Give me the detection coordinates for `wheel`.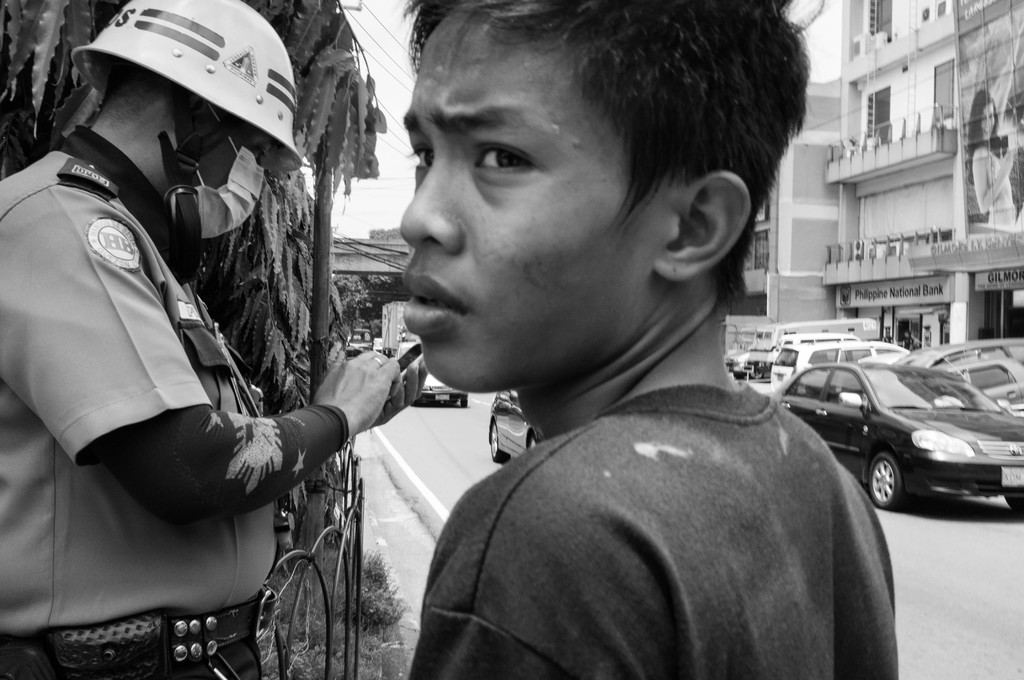
crop(1005, 491, 1023, 507).
